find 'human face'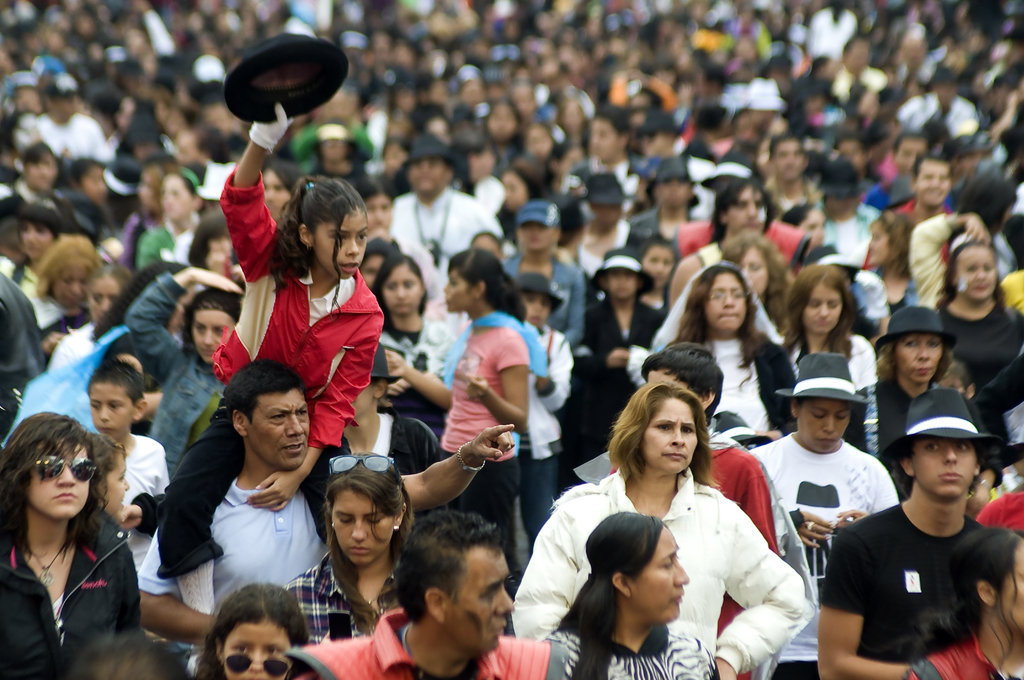
(97, 460, 128, 516)
